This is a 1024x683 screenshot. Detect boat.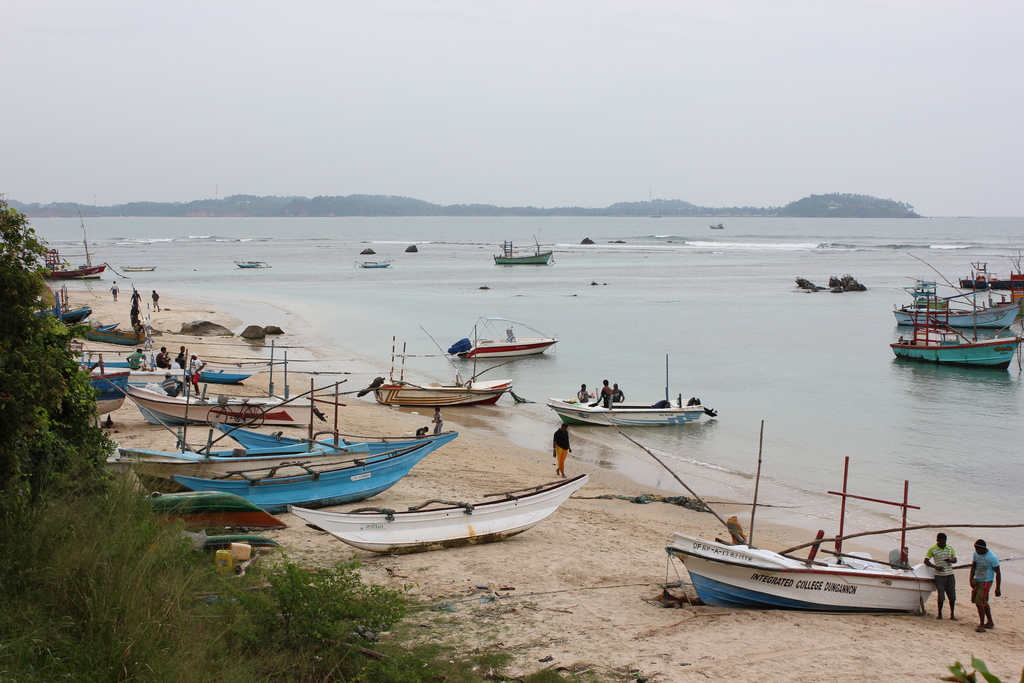
left=85, top=341, right=125, bottom=432.
